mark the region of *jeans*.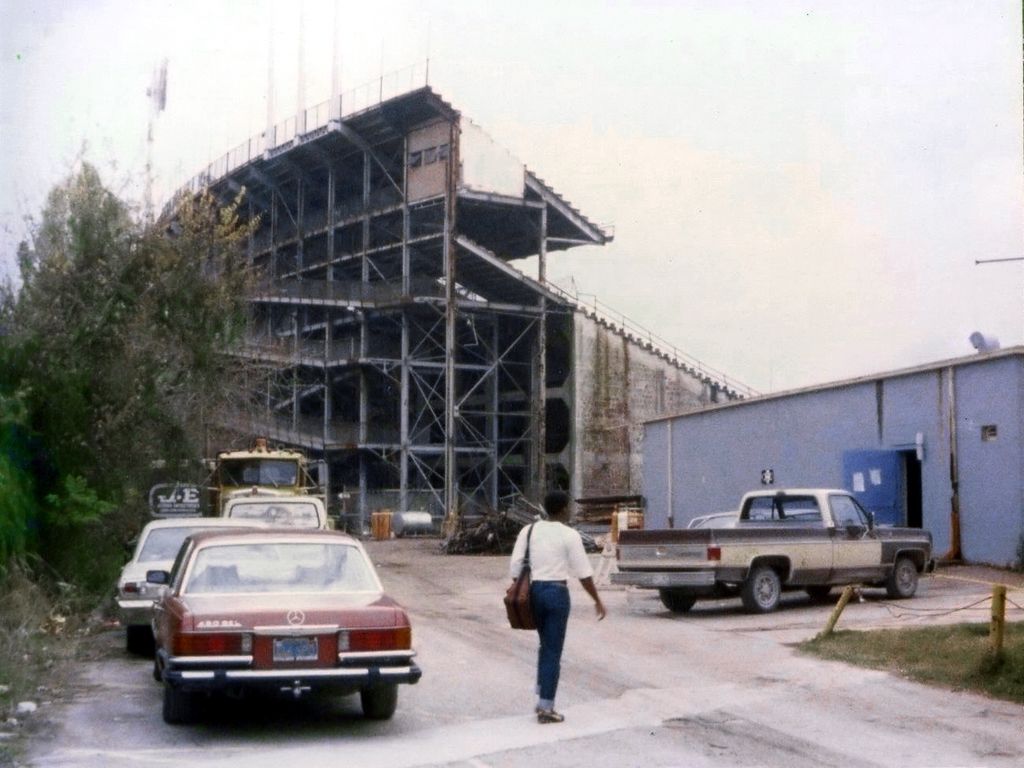
Region: [left=530, top=583, right=572, bottom=714].
